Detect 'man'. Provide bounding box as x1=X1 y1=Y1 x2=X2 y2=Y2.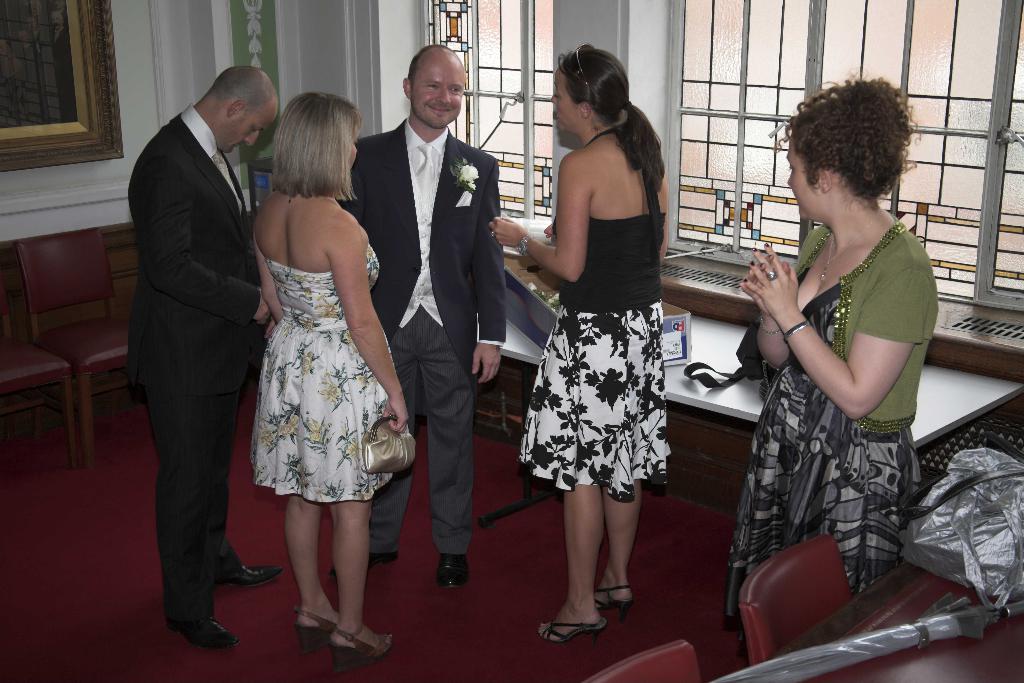
x1=336 y1=45 x2=506 y2=587.
